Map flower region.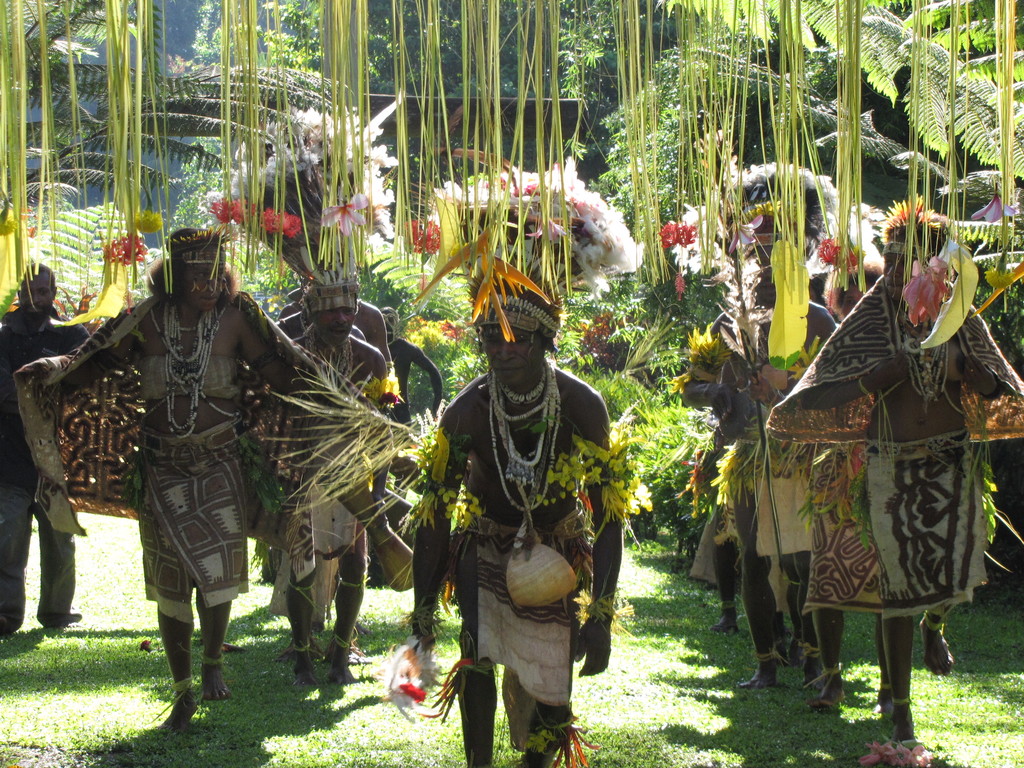
Mapped to 320,196,367,236.
